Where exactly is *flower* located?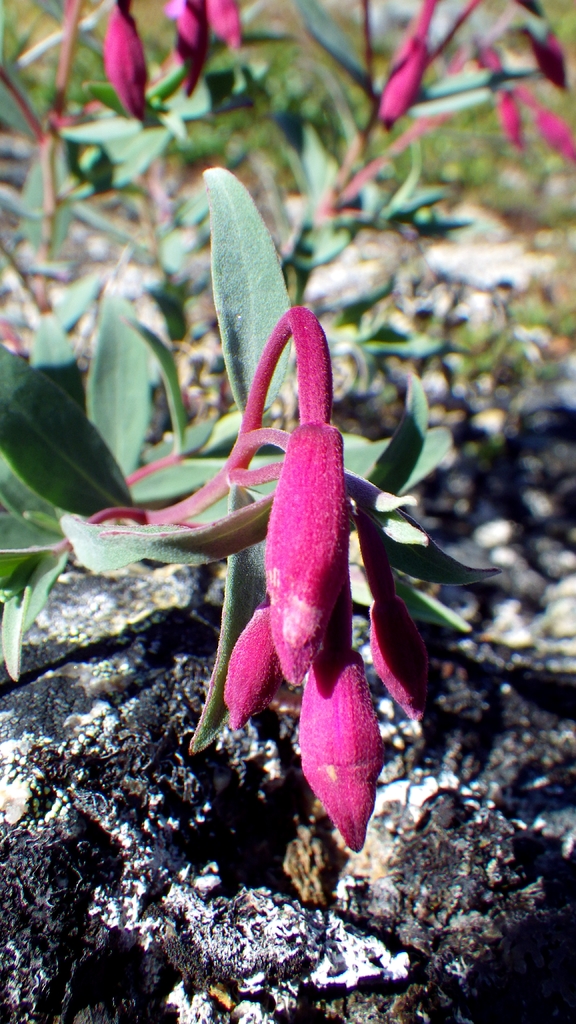
Its bounding box is BBox(377, 0, 575, 162).
